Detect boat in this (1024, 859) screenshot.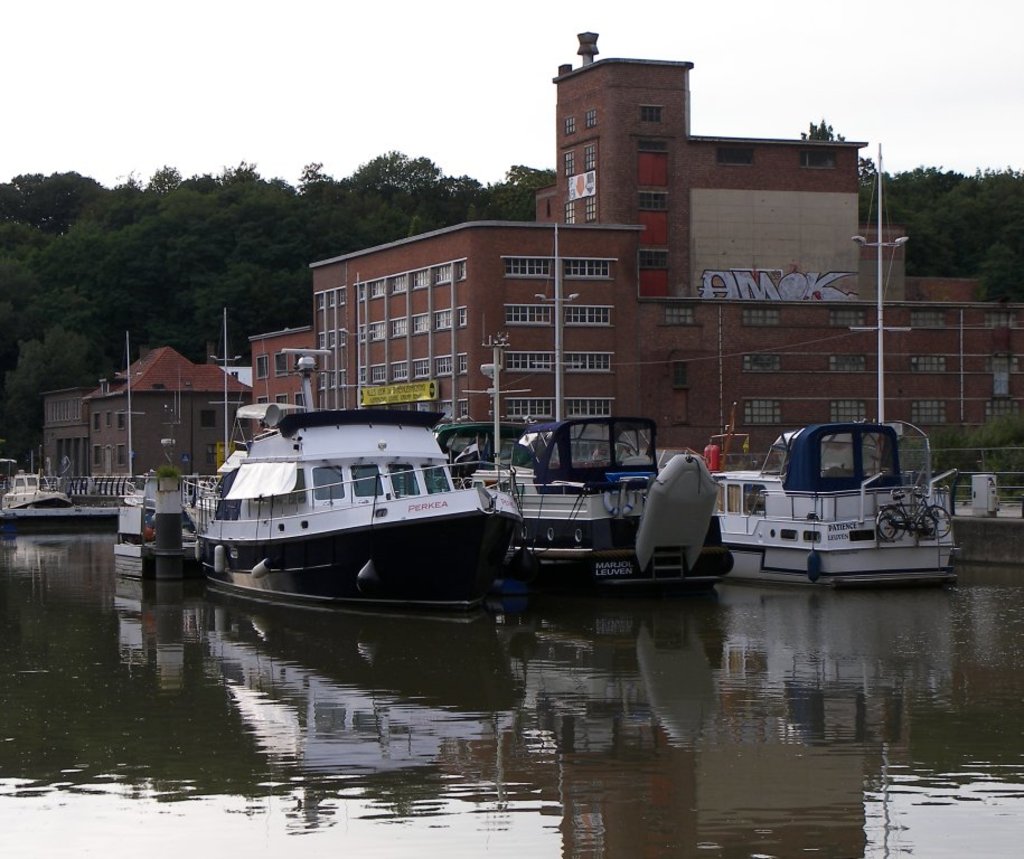
Detection: bbox=[178, 372, 527, 596].
